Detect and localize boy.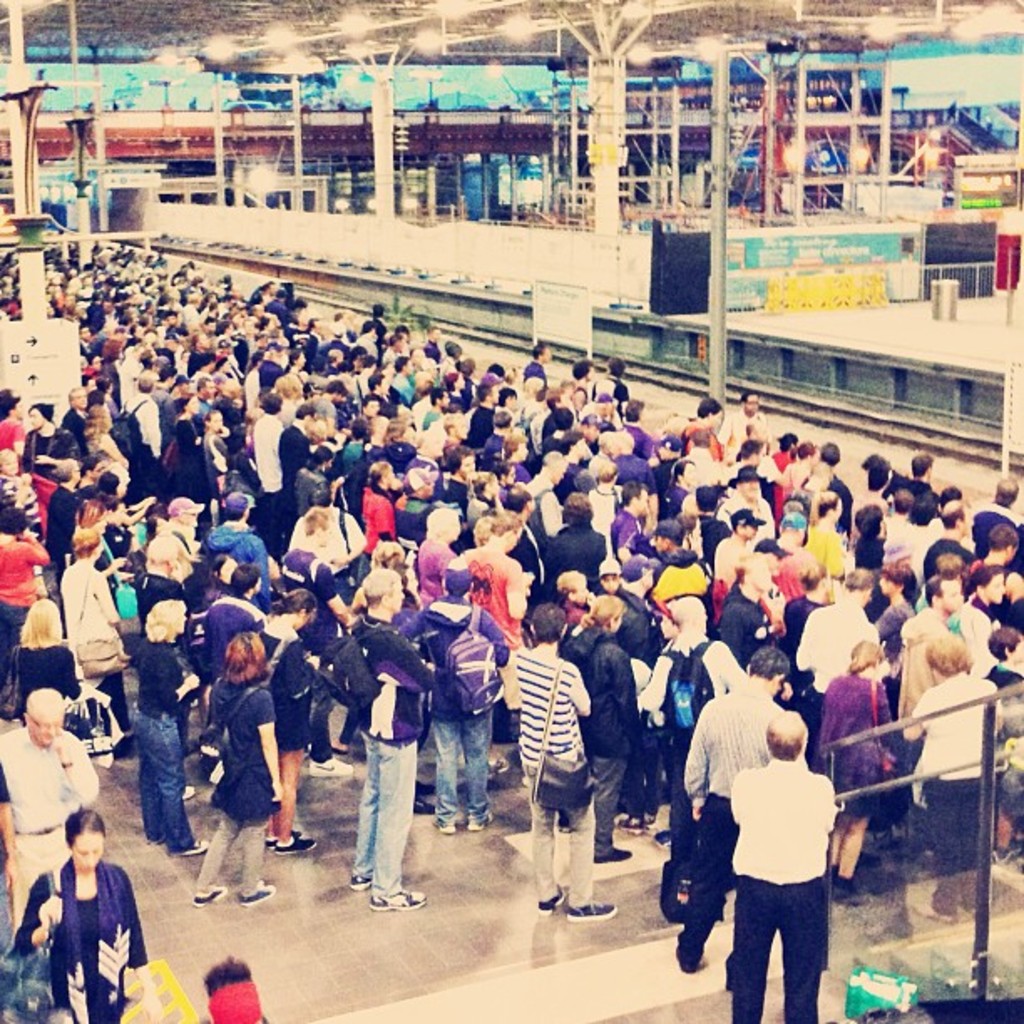
Localized at 20:400:75:482.
